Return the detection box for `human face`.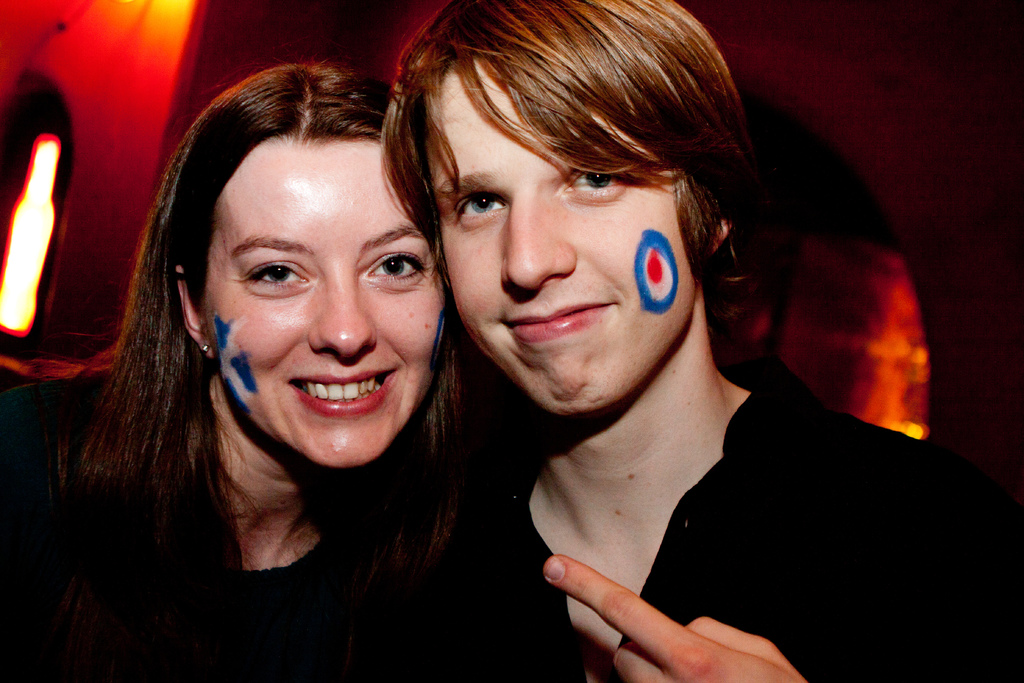
crop(424, 63, 698, 414).
